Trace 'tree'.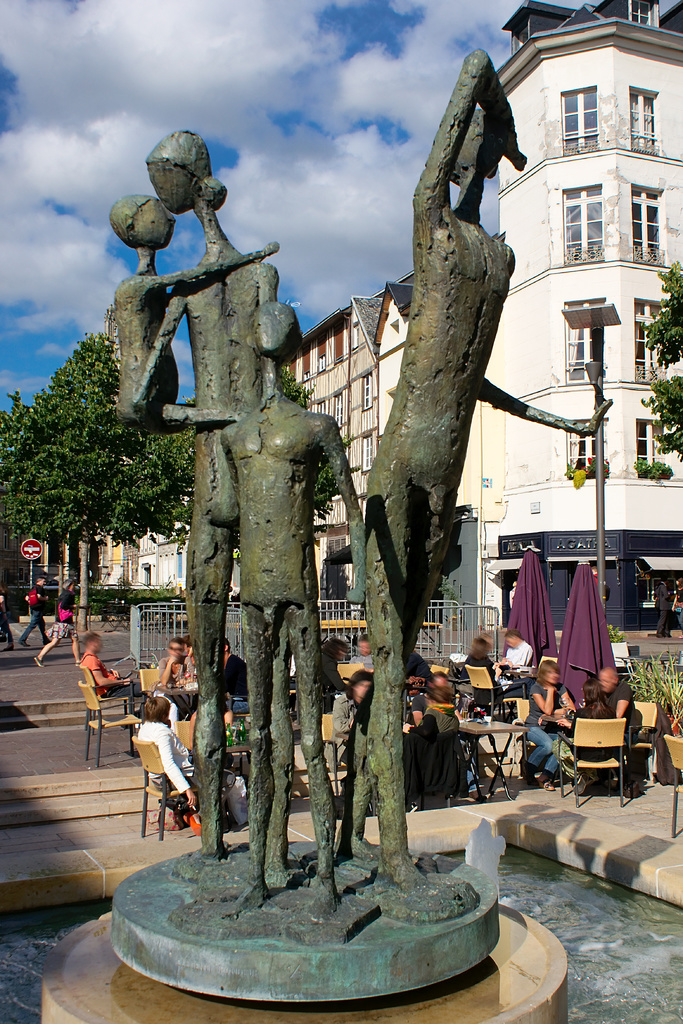
Traced to (7, 338, 188, 621).
